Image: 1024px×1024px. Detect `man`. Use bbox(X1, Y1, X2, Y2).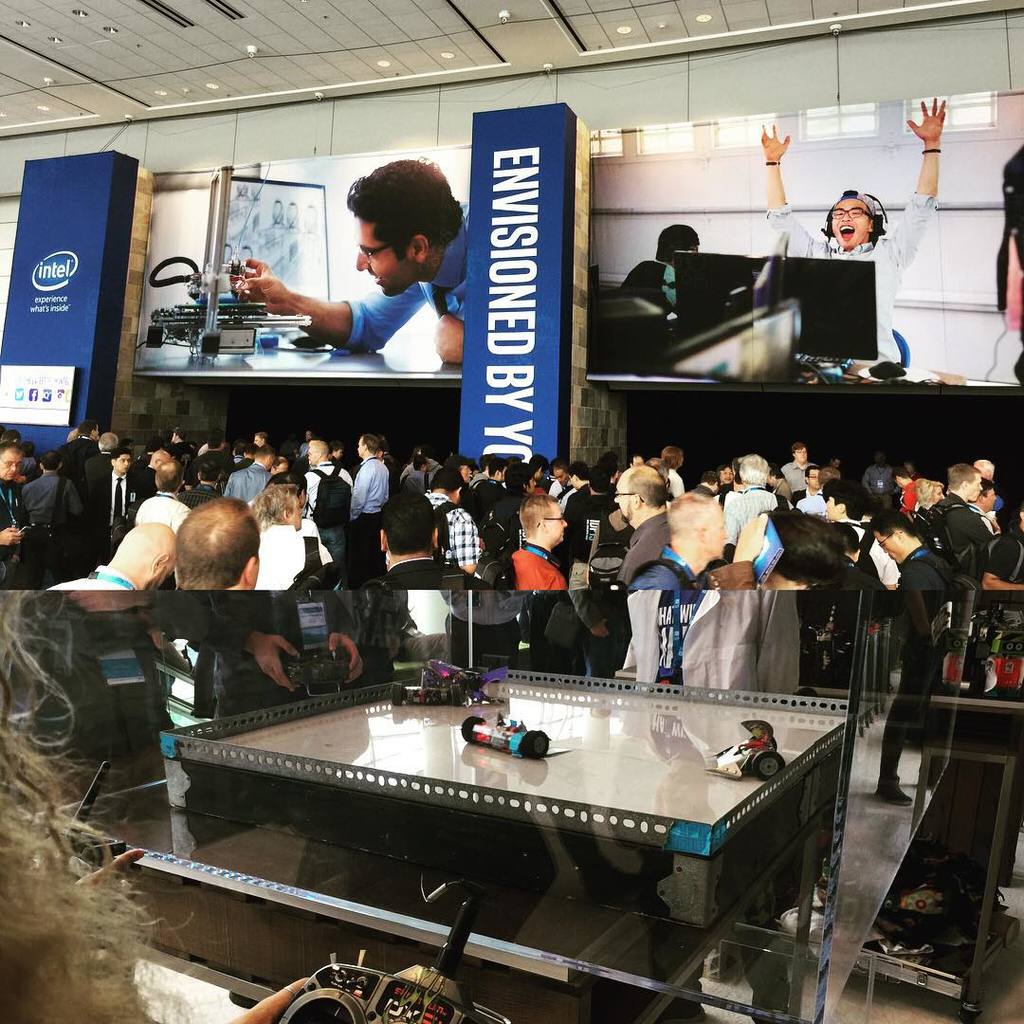
bbox(61, 418, 104, 485).
